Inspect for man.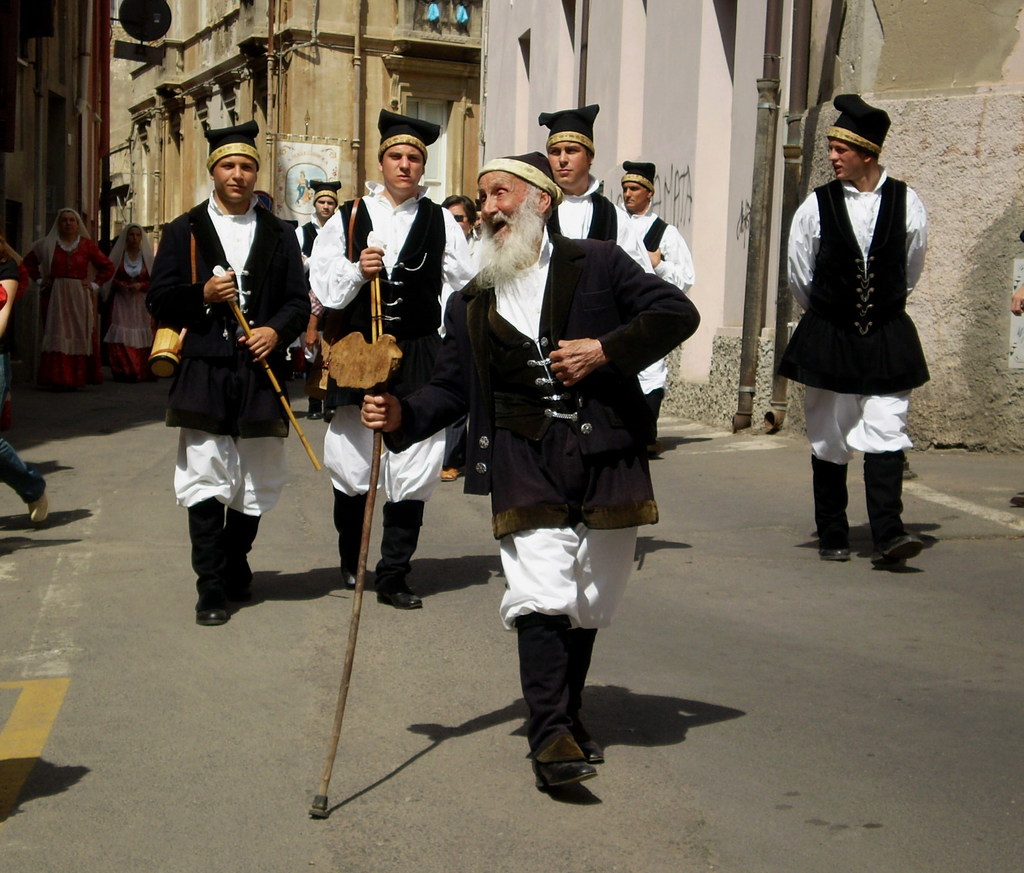
Inspection: rect(362, 150, 707, 795).
